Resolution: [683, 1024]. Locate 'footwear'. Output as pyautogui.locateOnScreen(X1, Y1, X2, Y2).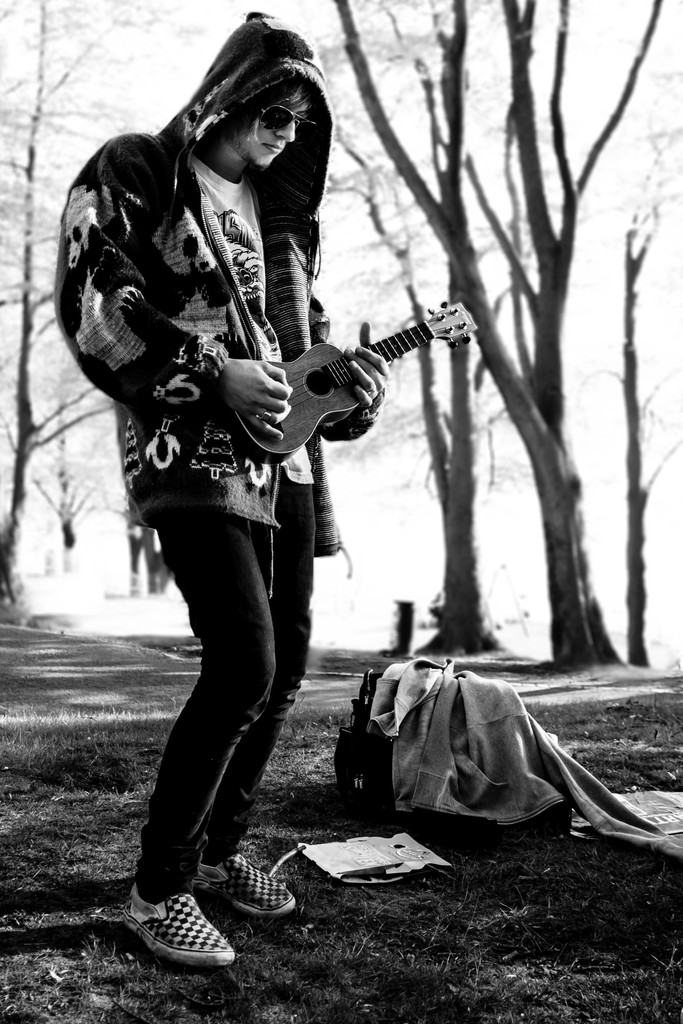
pyautogui.locateOnScreen(204, 853, 297, 918).
